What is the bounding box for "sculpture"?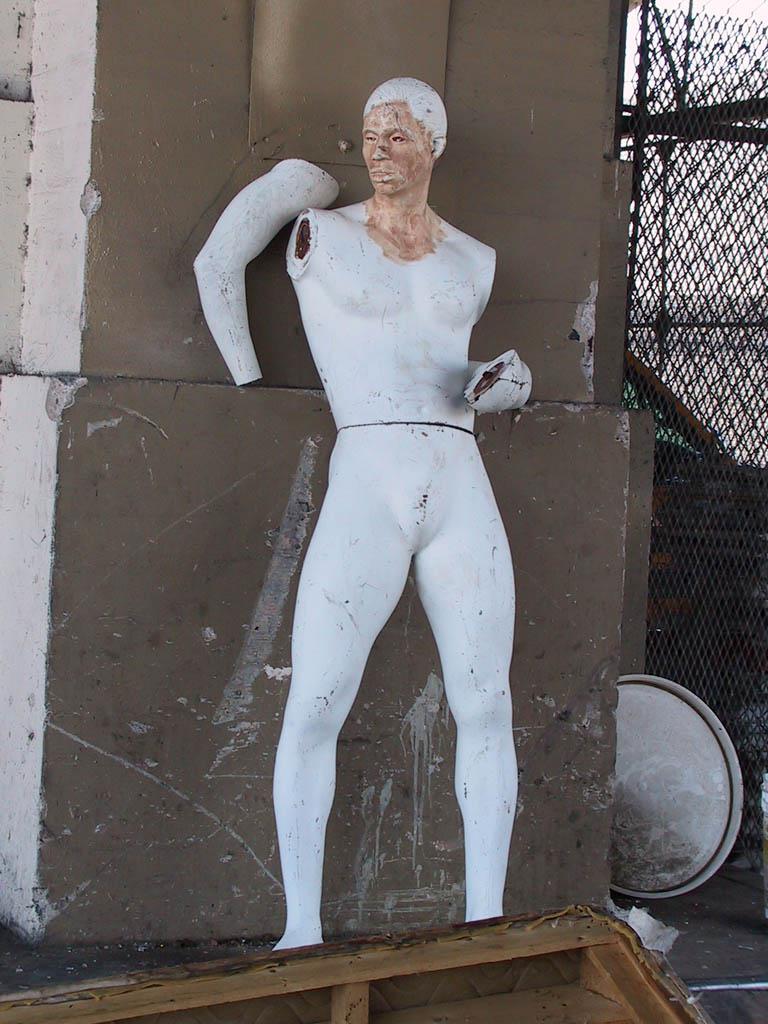
crop(210, 54, 556, 962).
